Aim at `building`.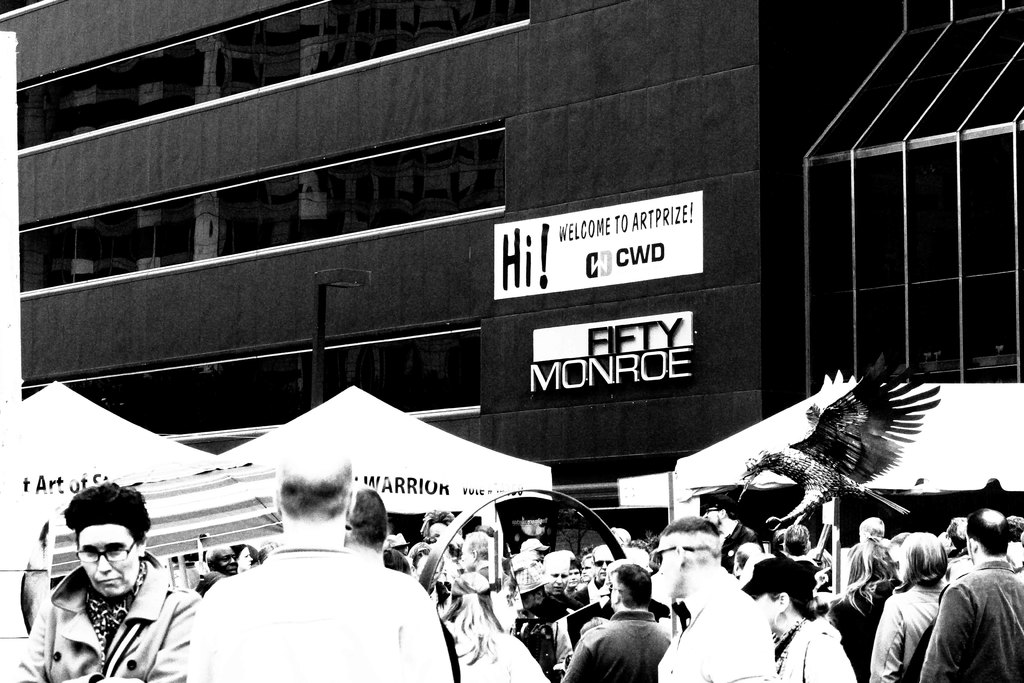
Aimed at <region>0, 0, 1023, 682</region>.
